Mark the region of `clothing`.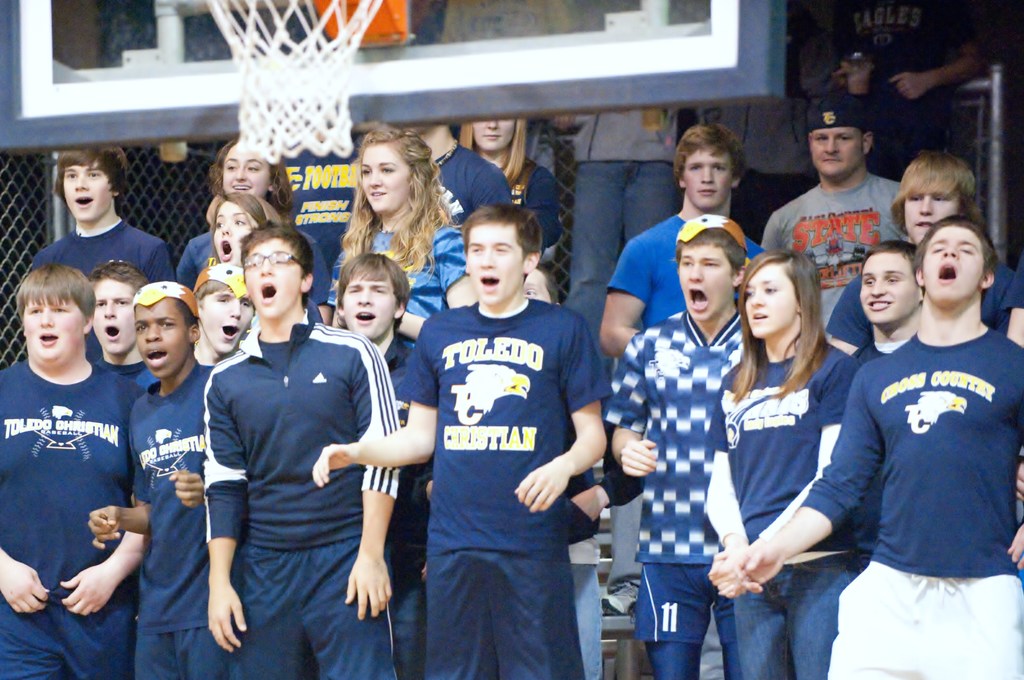
Region: <bbox>390, 305, 609, 546</bbox>.
